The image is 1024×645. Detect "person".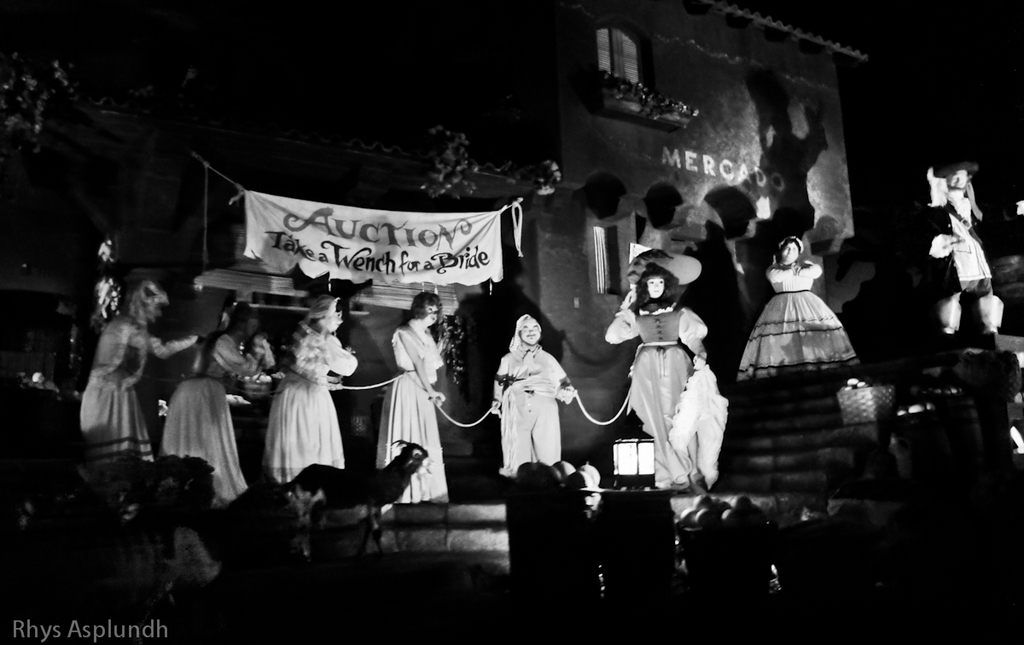
Detection: {"left": 605, "top": 249, "right": 726, "bottom": 489}.
